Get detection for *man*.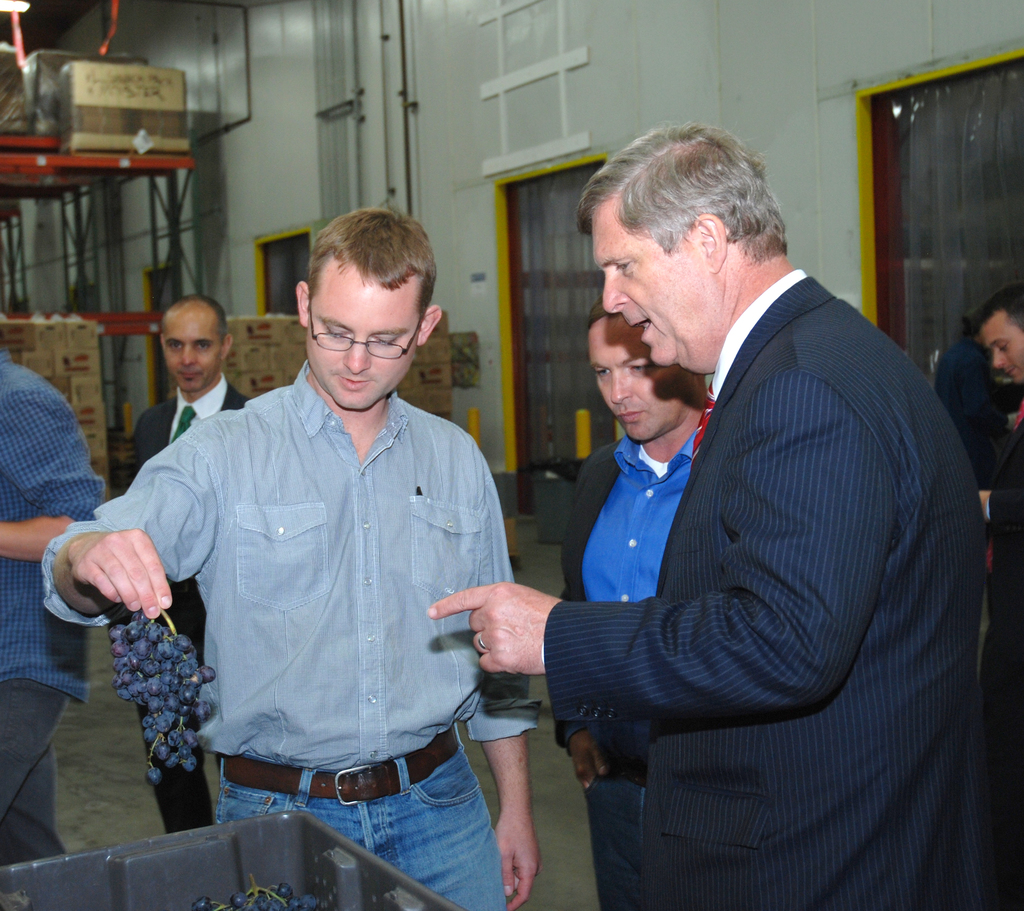
Detection: BBox(106, 196, 551, 875).
